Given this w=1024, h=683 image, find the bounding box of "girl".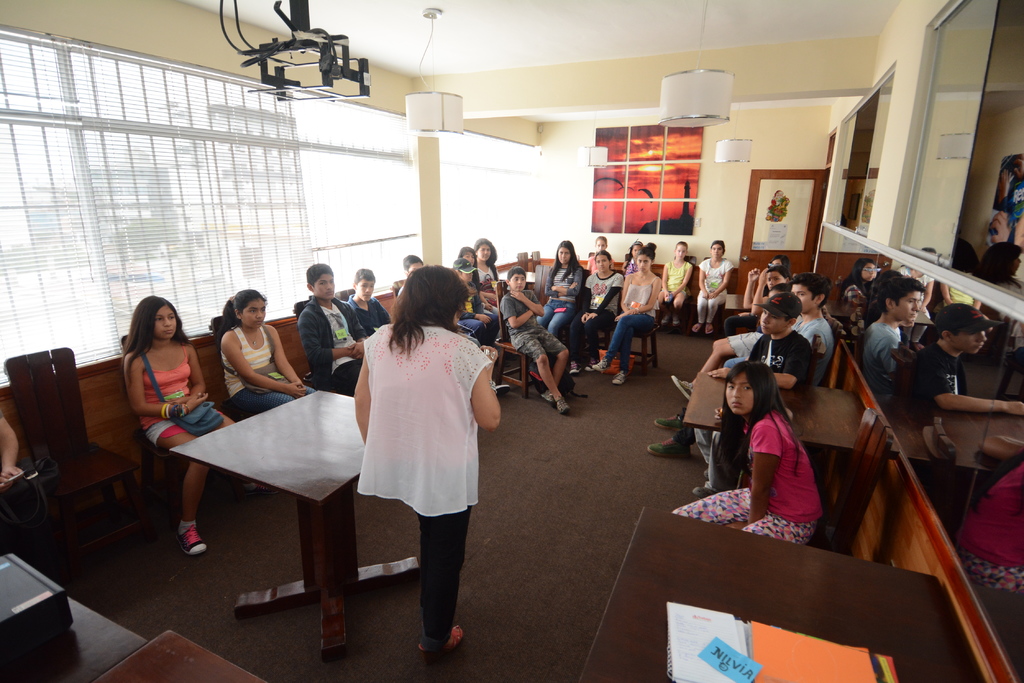
771, 256, 791, 272.
